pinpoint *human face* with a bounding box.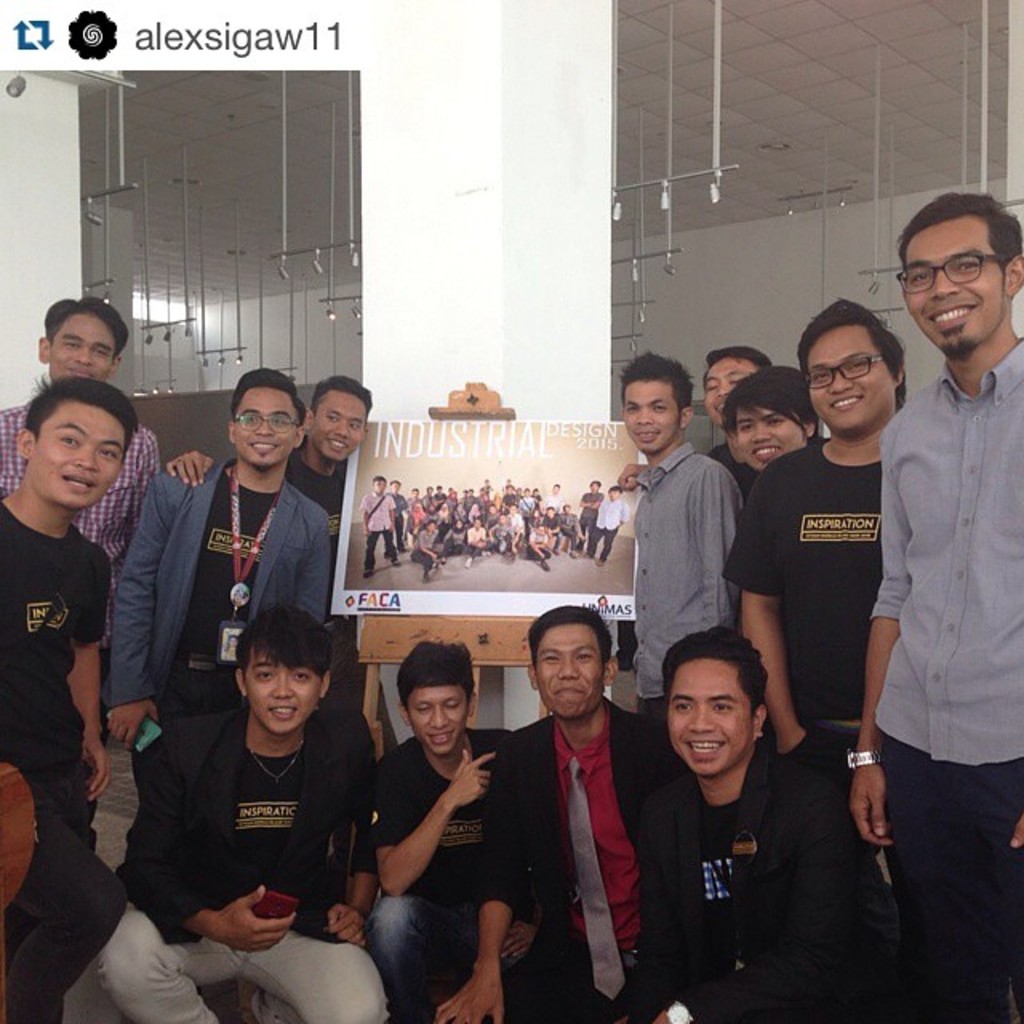
<region>906, 213, 1008, 354</region>.
